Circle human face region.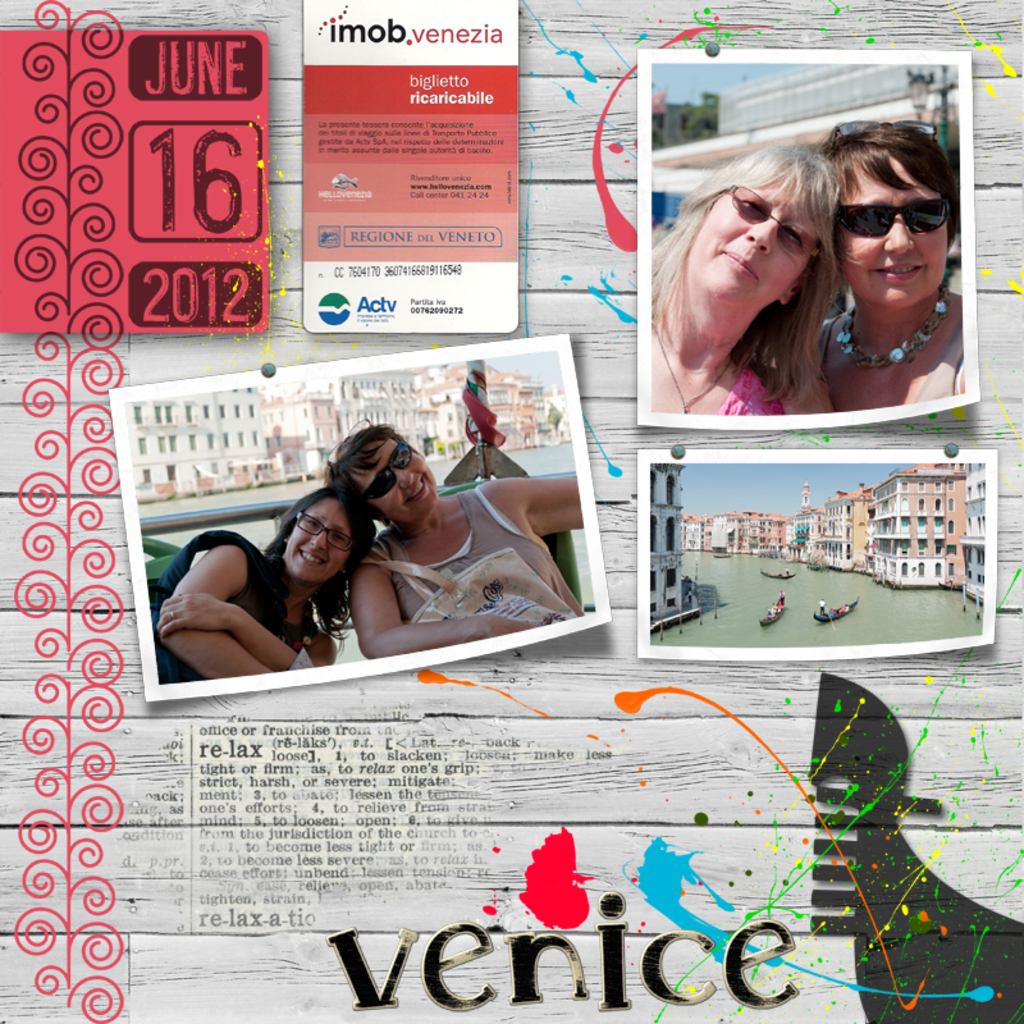
Region: <box>841,155,943,308</box>.
